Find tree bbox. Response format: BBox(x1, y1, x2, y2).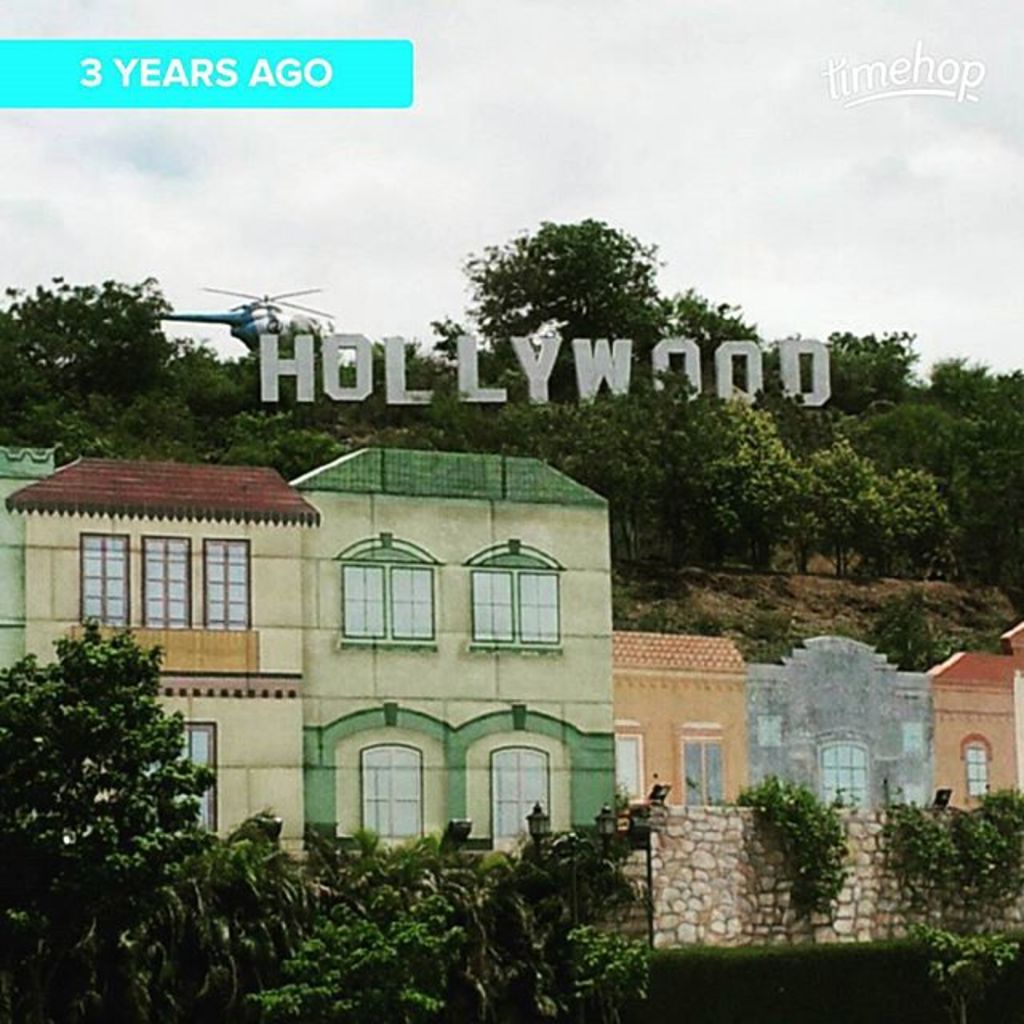
BBox(933, 365, 1022, 426).
